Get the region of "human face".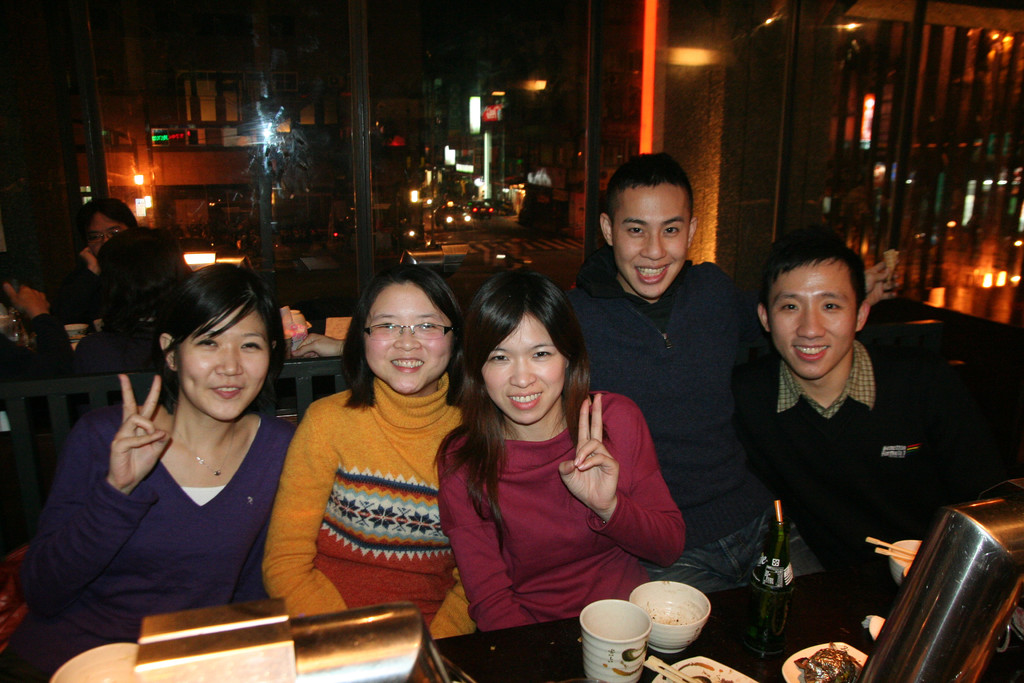
<region>478, 320, 558, 422</region>.
